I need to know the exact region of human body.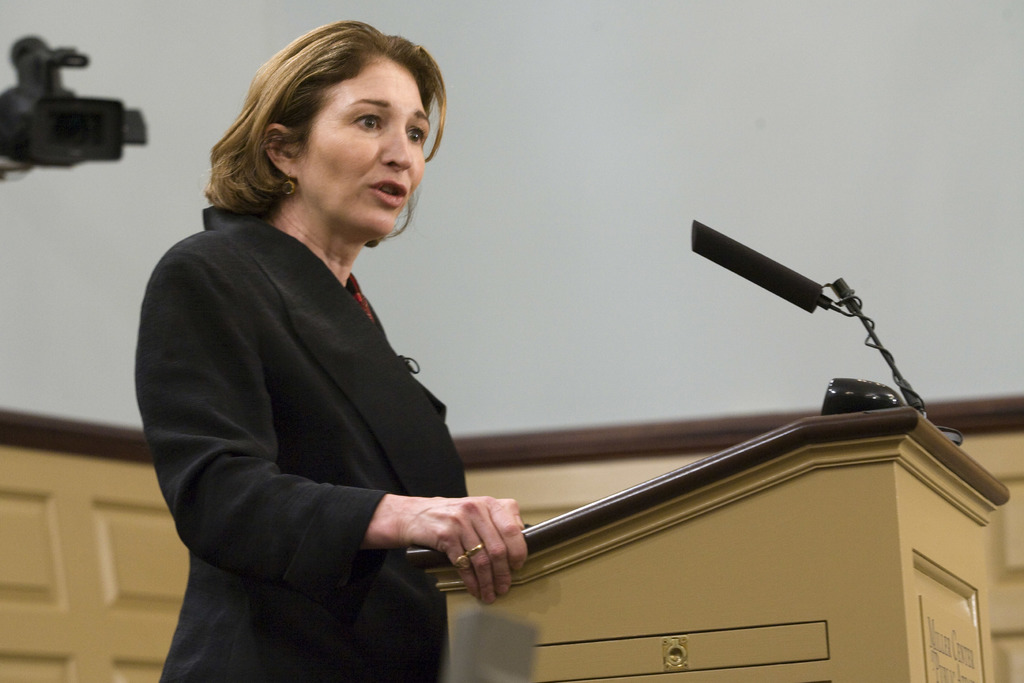
Region: [150, 83, 497, 682].
